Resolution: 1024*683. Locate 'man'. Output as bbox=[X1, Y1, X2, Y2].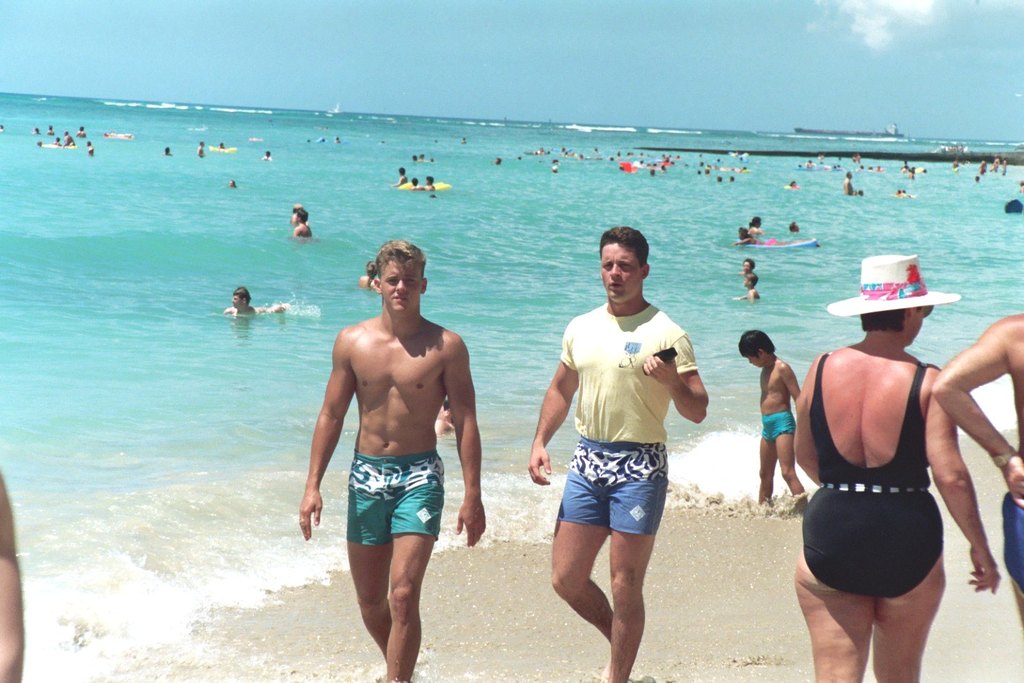
bbox=[525, 224, 709, 682].
